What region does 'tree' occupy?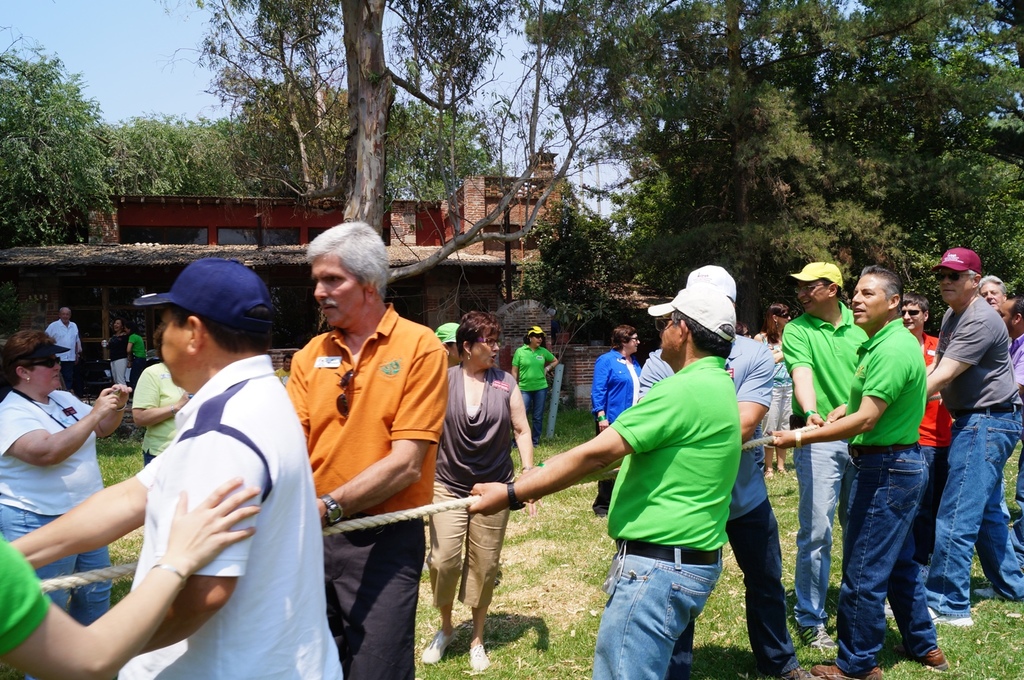
rect(418, 0, 691, 298).
